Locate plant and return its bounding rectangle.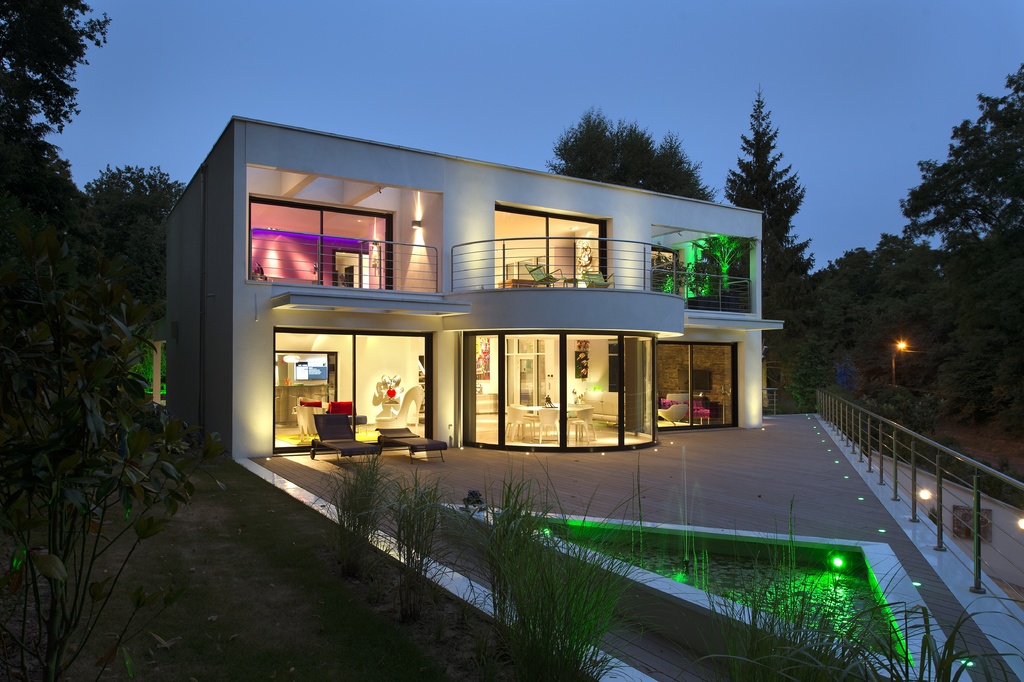
pyautogui.locateOnScreen(379, 453, 456, 629).
